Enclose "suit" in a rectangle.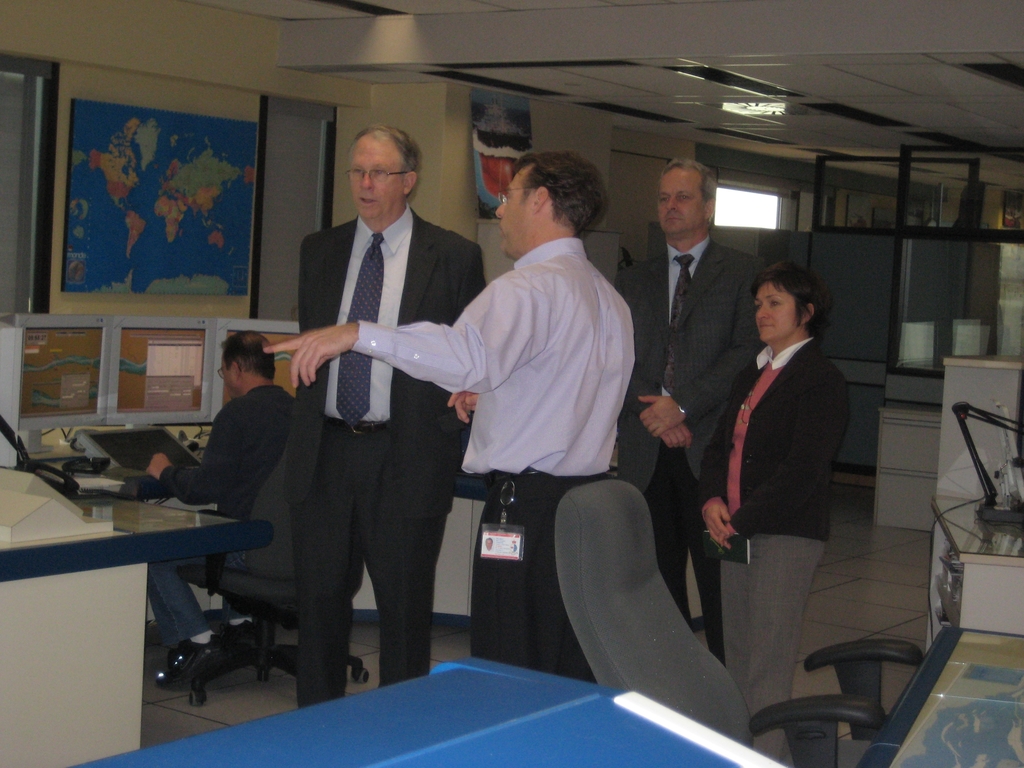
(x1=611, y1=240, x2=764, y2=658).
